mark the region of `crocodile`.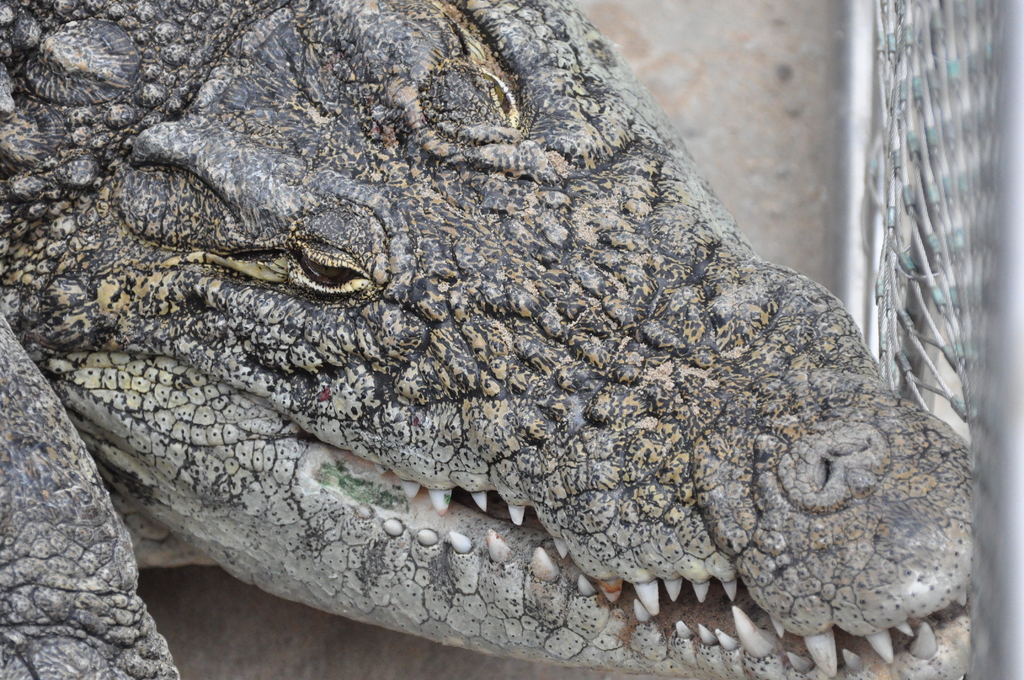
Region: 0,0,970,679.
